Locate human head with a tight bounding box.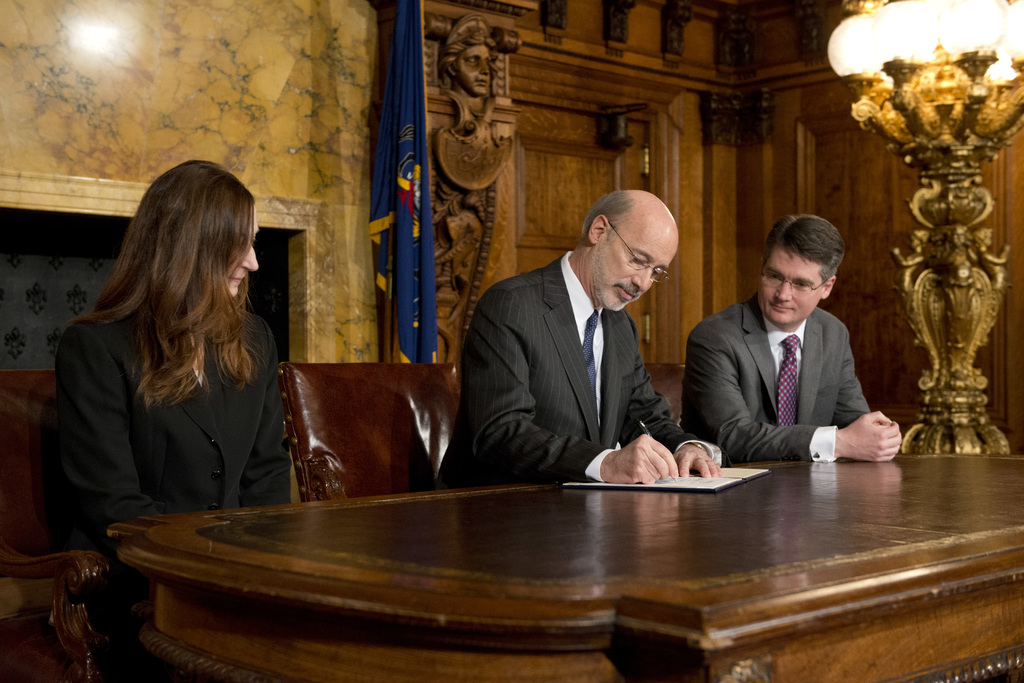
581:181:696:302.
